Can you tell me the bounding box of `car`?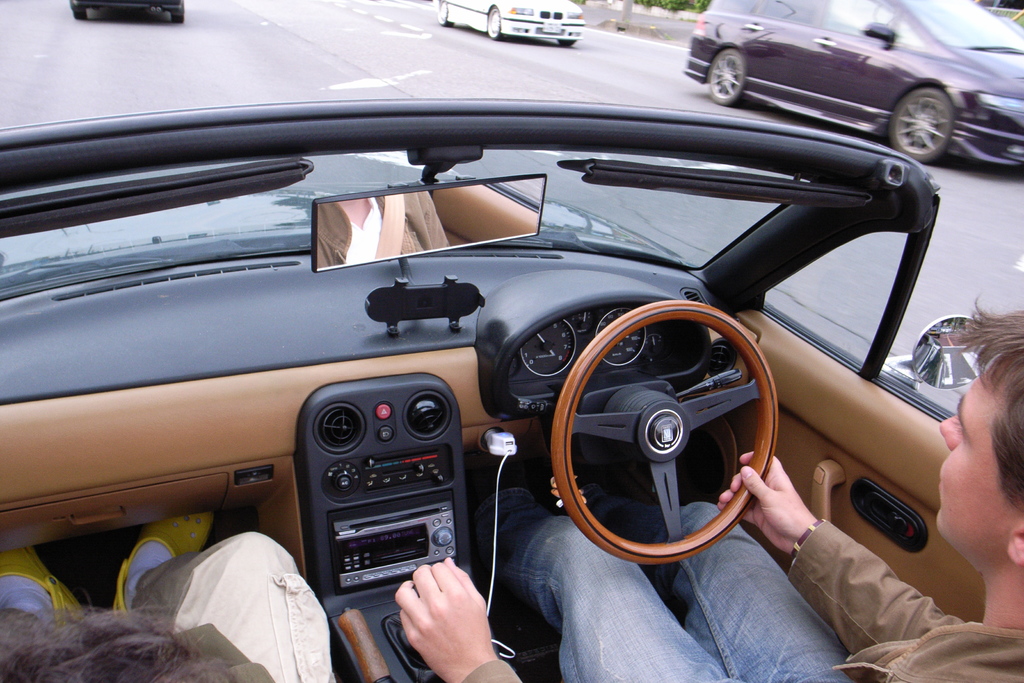
<bbox>694, 0, 1020, 175</bbox>.
